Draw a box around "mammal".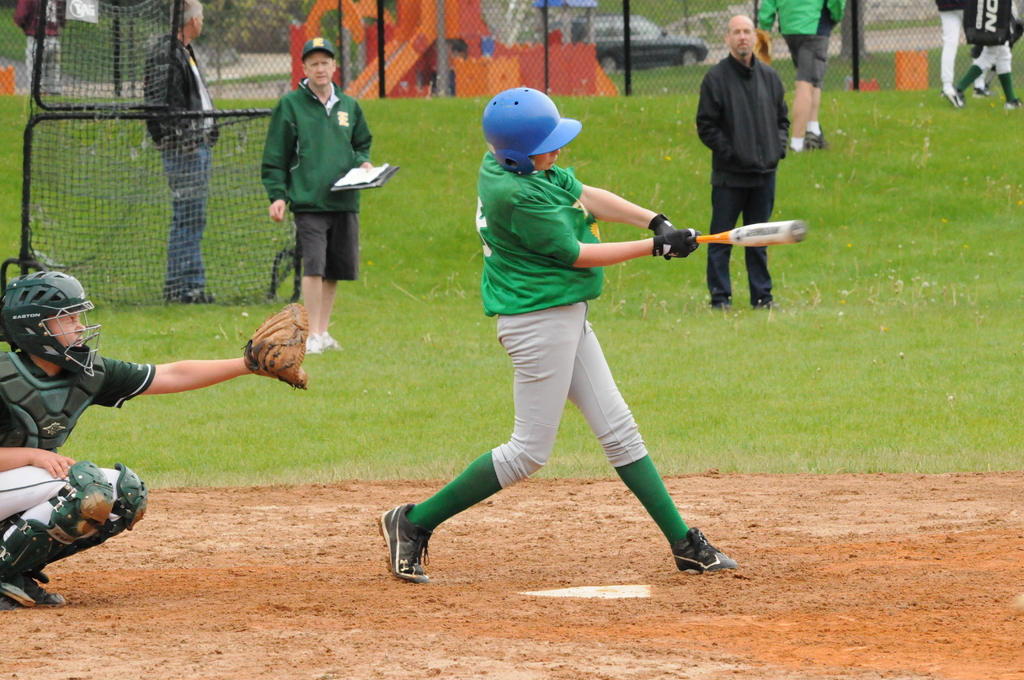
12, 0, 67, 89.
